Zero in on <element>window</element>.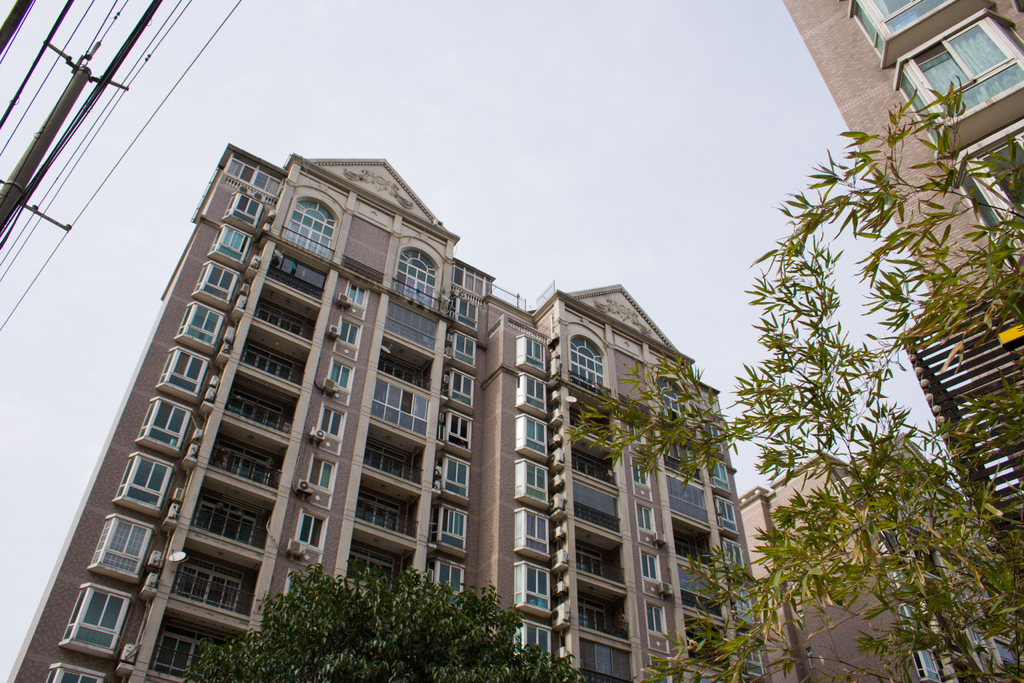
Zeroed in: left=911, top=650, right=938, bottom=682.
